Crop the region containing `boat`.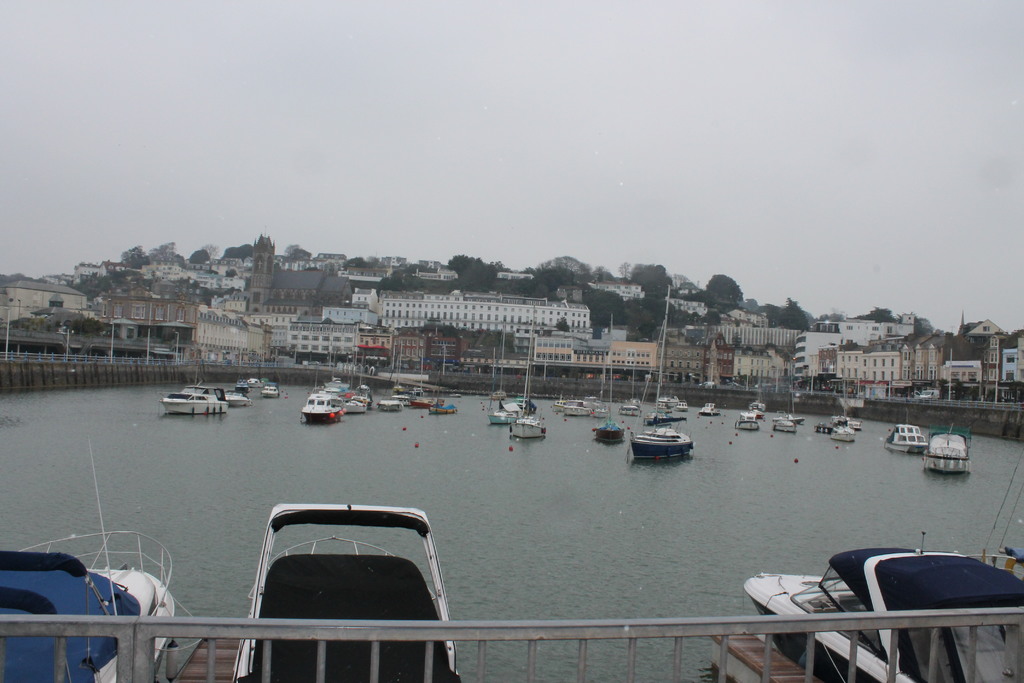
Crop region: box=[164, 377, 230, 416].
